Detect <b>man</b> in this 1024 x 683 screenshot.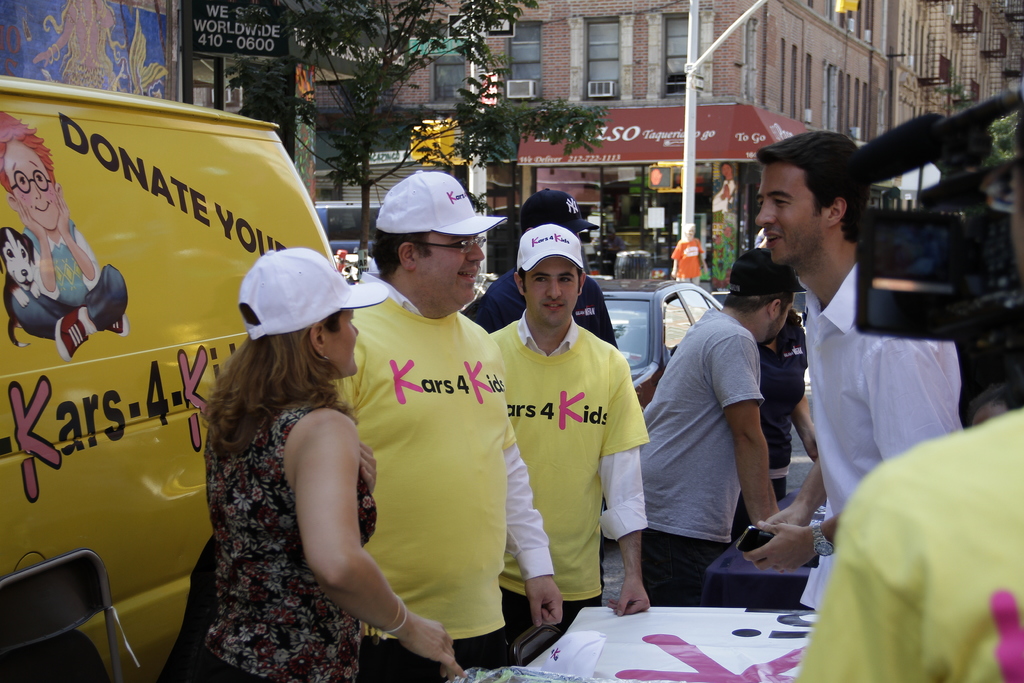
Detection: 461, 183, 616, 348.
